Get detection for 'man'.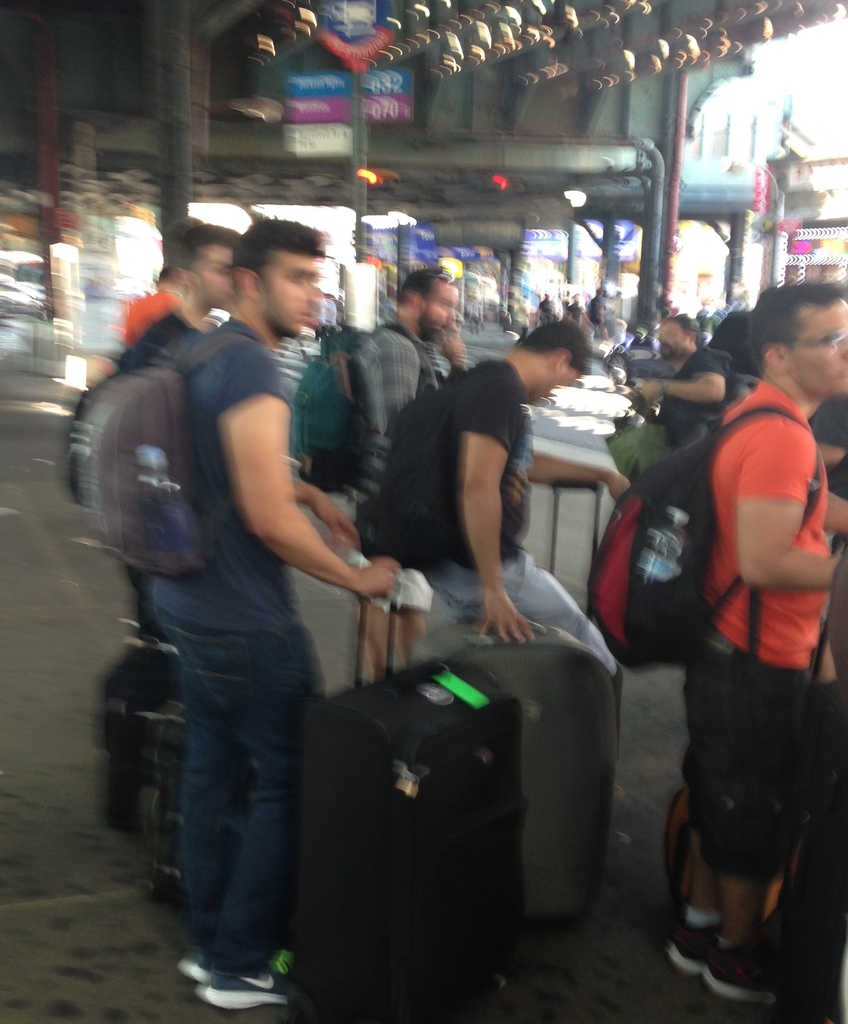
Detection: BBox(532, 291, 557, 324).
